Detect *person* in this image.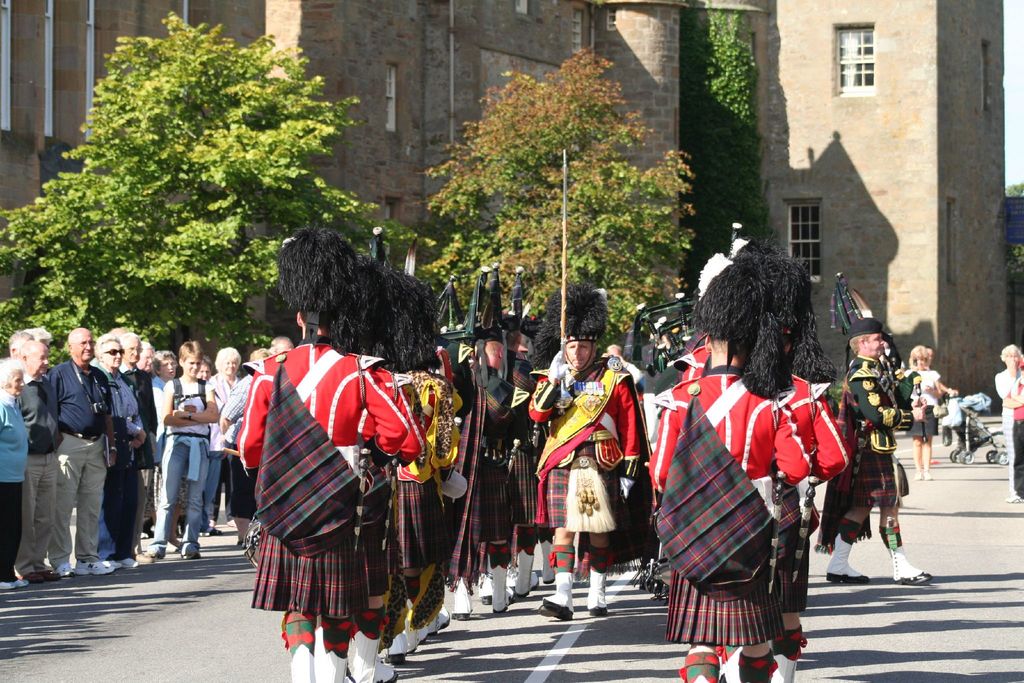
Detection: (810,269,936,587).
